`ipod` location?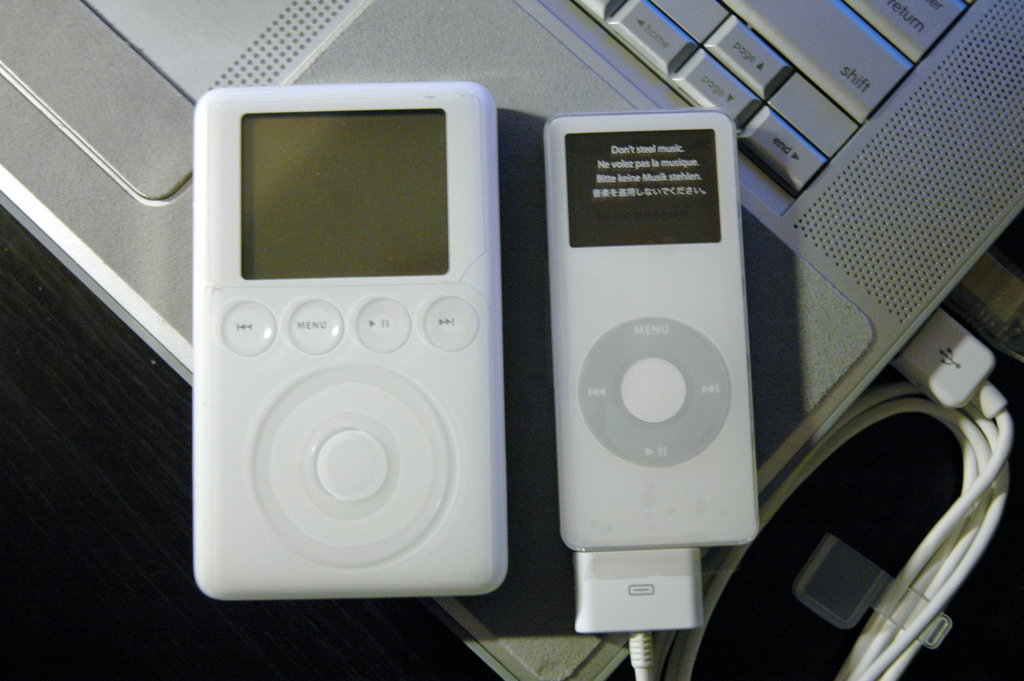
{"x1": 536, "y1": 104, "x2": 761, "y2": 561}
